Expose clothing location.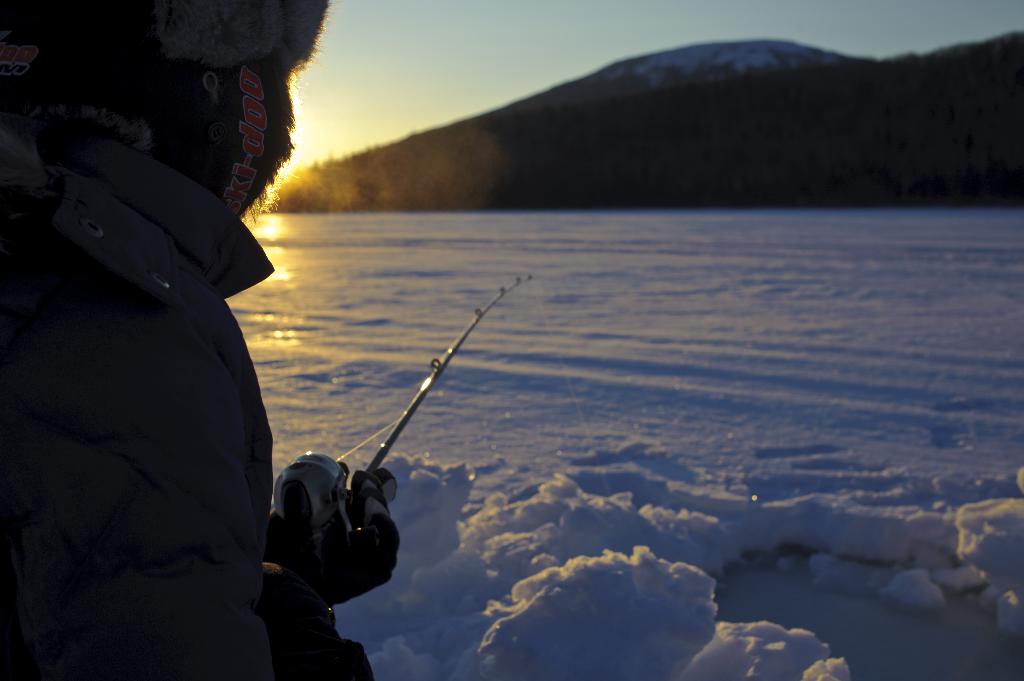
Exposed at pyautogui.locateOnScreen(18, 52, 305, 680).
